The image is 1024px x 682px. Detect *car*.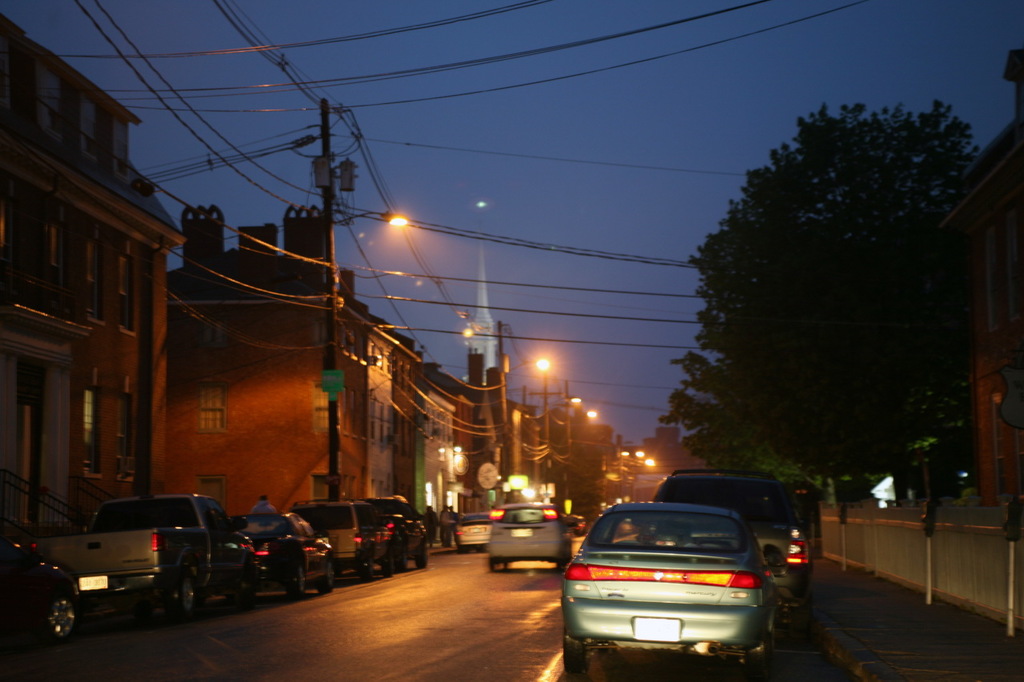
Detection: (left=238, top=509, right=342, bottom=599).
